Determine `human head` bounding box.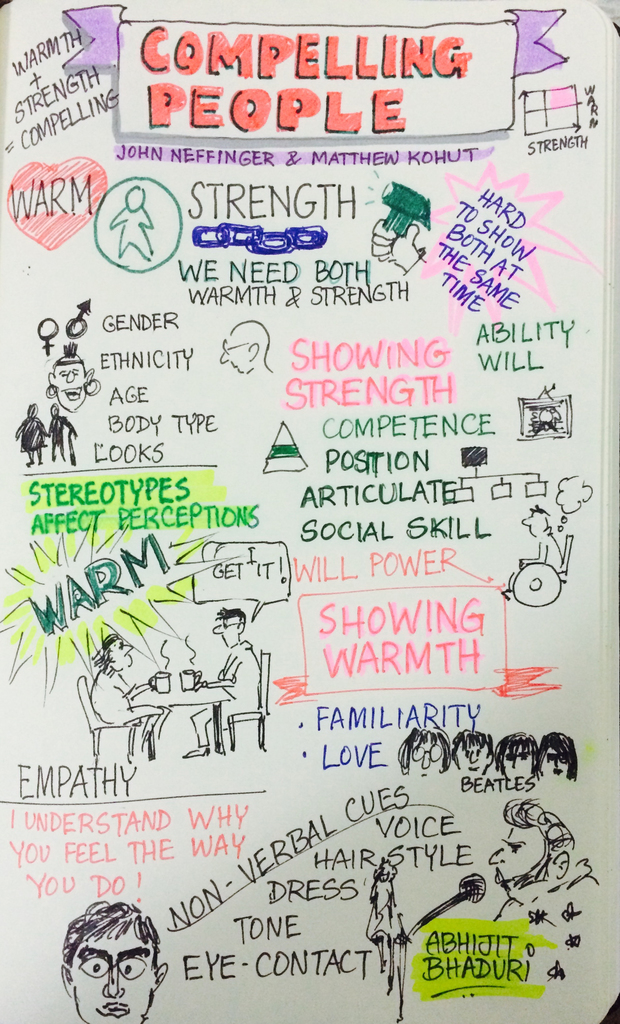
Determined: {"x1": 537, "y1": 729, "x2": 579, "y2": 781}.
